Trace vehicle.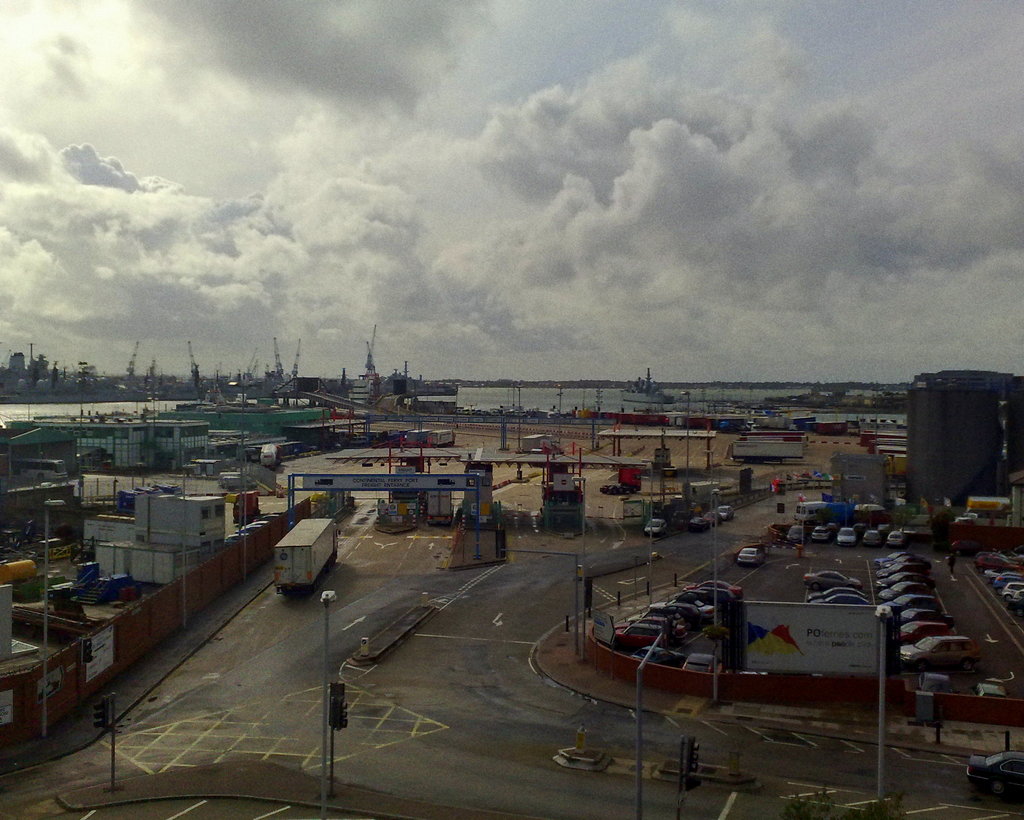
Traced to 687:511:710:534.
